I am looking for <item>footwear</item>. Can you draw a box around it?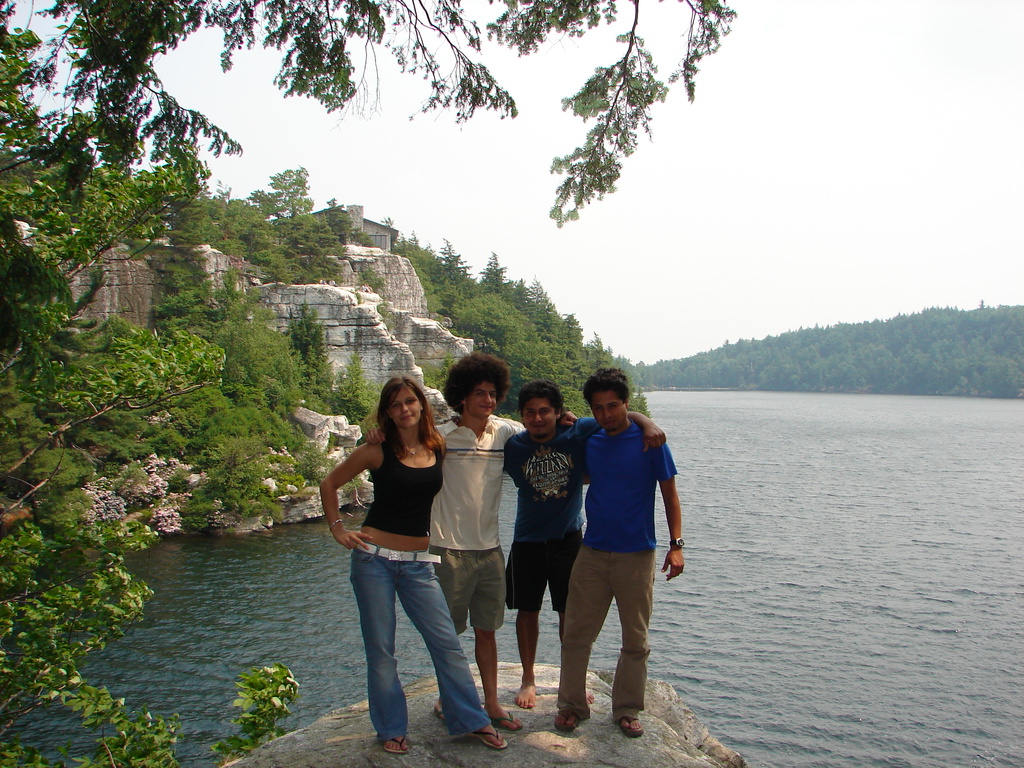
Sure, the bounding box is l=492, t=701, r=524, b=735.
